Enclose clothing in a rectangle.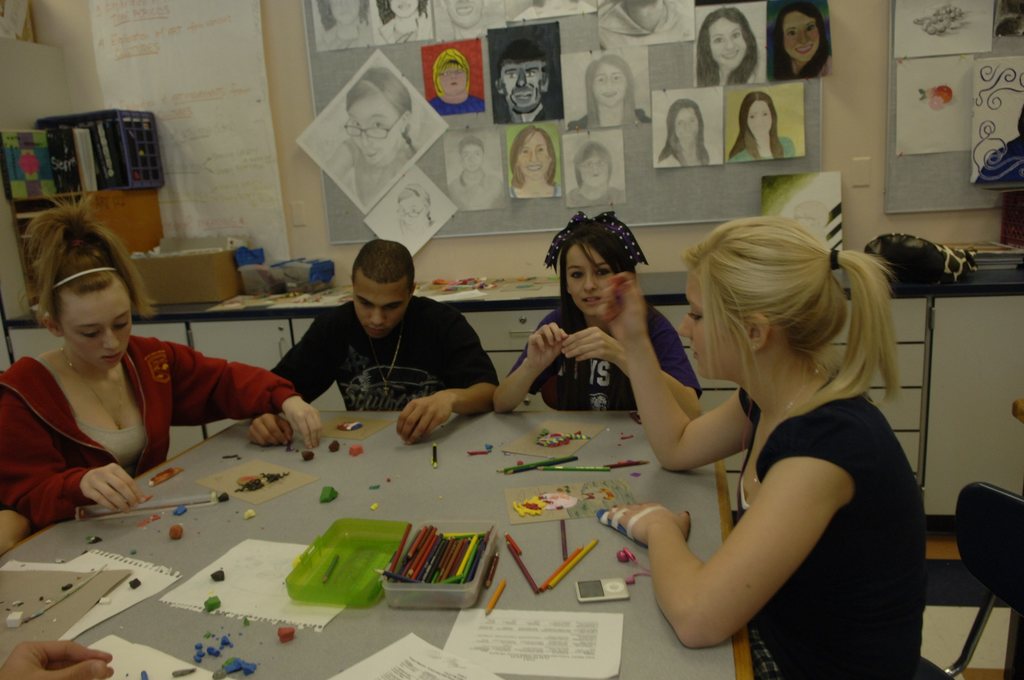
BBox(504, 300, 700, 414).
